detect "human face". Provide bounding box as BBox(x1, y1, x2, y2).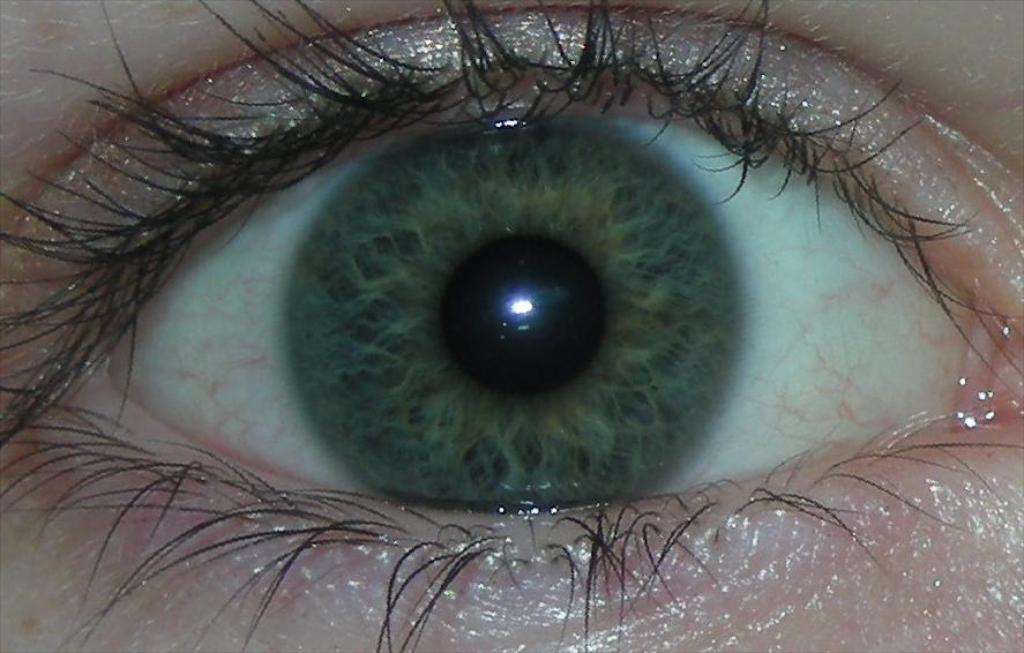
BBox(0, 0, 1023, 652).
